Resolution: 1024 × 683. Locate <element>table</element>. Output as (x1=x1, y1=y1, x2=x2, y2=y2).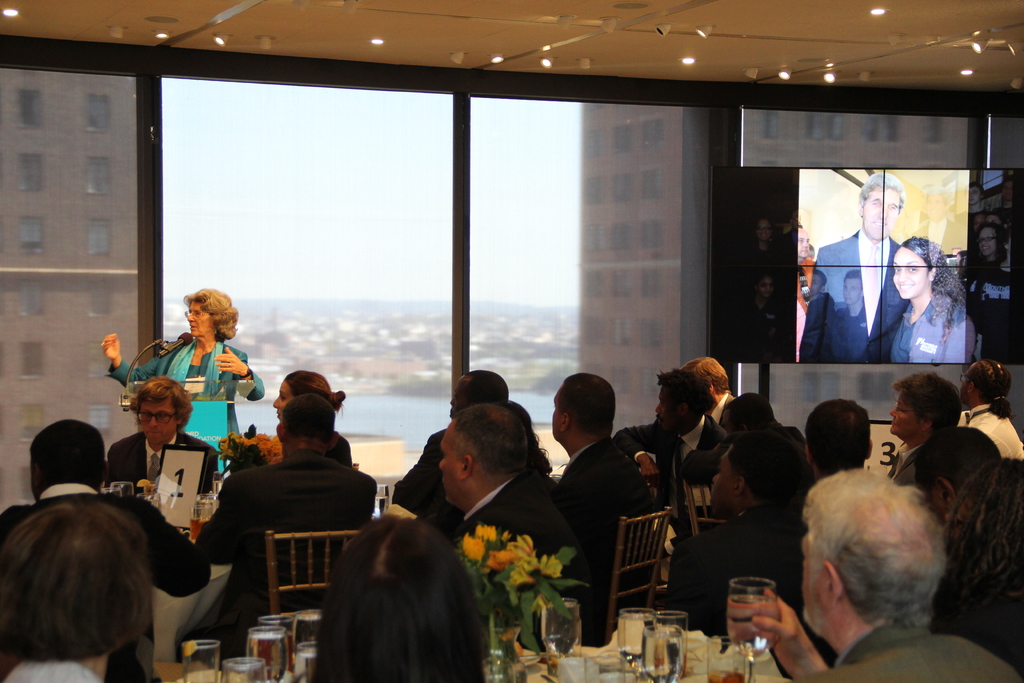
(x1=103, y1=342, x2=266, y2=493).
